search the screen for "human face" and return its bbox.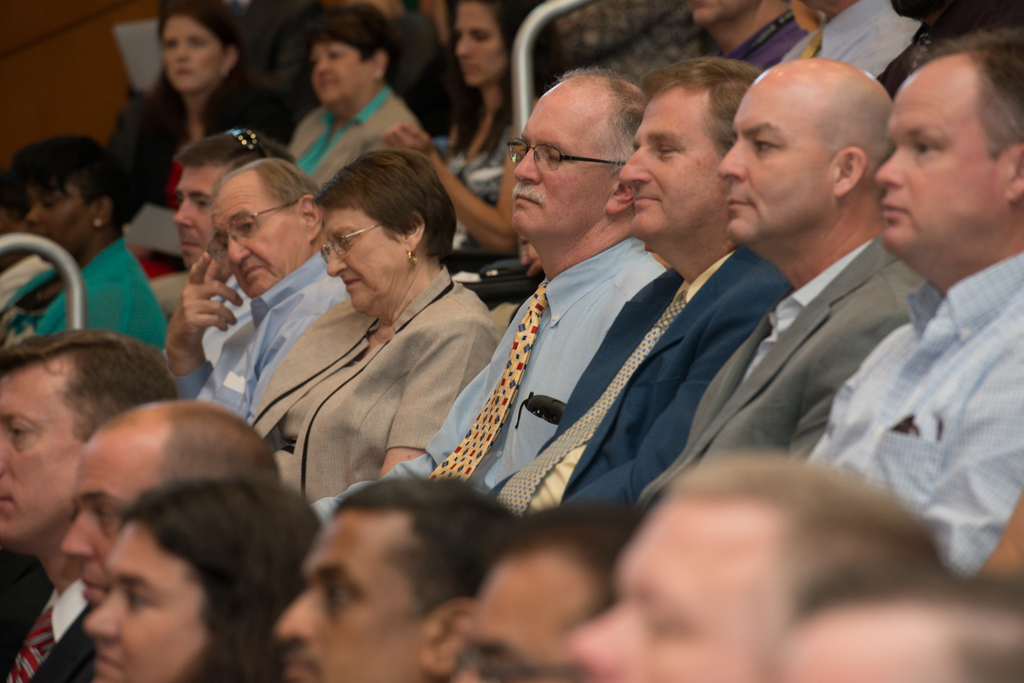
Found: x1=24 y1=189 x2=95 y2=267.
